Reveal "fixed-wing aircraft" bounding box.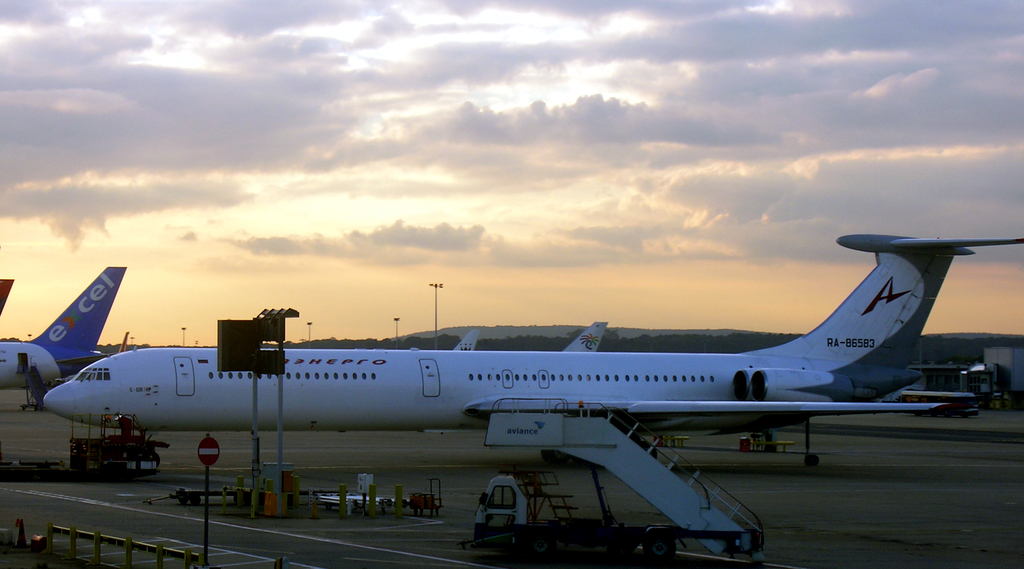
Revealed: [left=0, top=261, right=123, bottom=390].
